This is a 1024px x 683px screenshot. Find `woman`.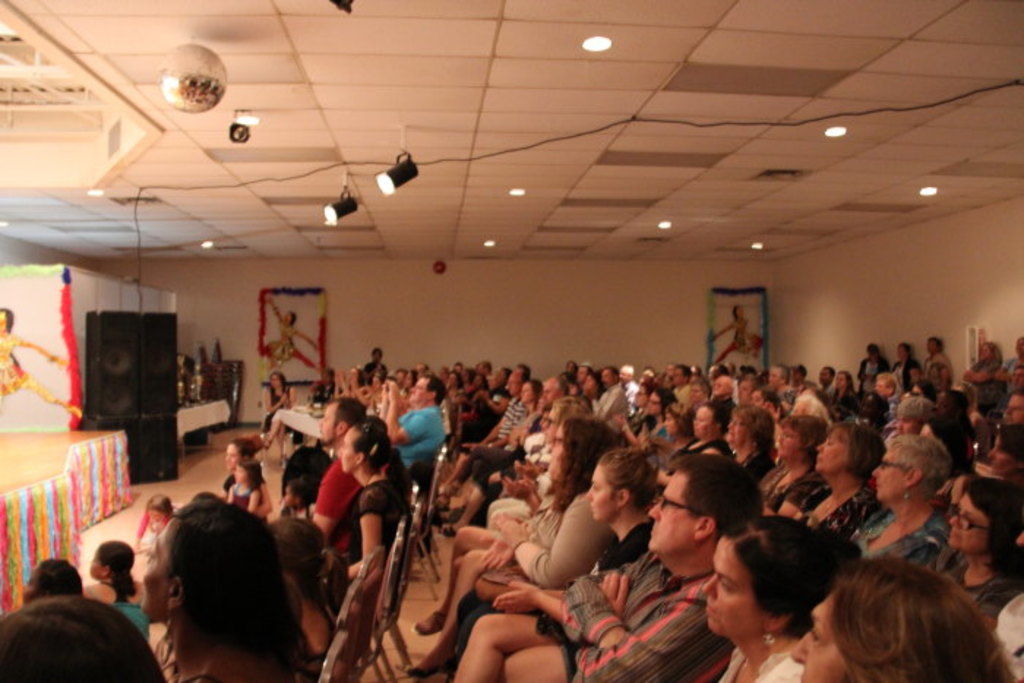
Bounding box: 91, 534, 135, 608.
